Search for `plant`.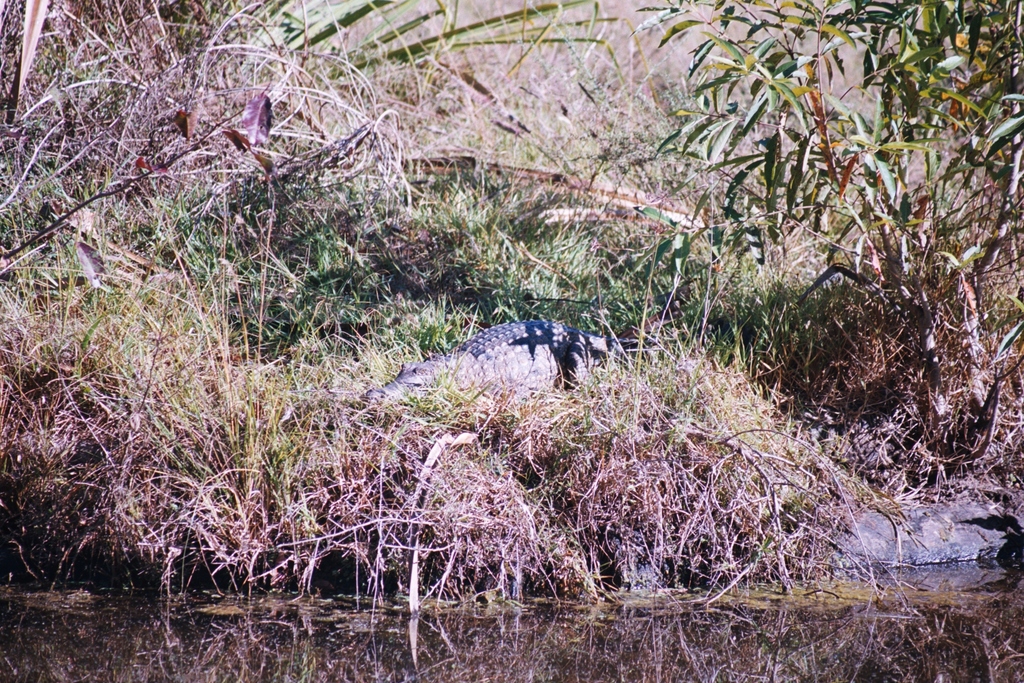
Found at pyautogui.locateOnScreen(629, 0, 1023, 413).
